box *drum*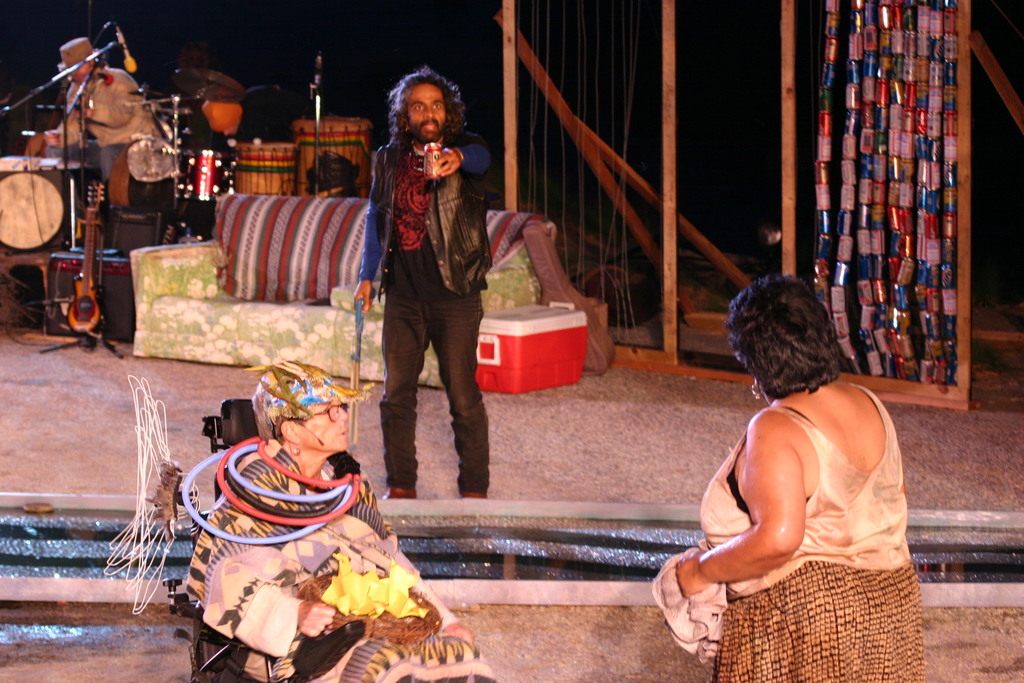
box=[0, 173, 71, 253]
